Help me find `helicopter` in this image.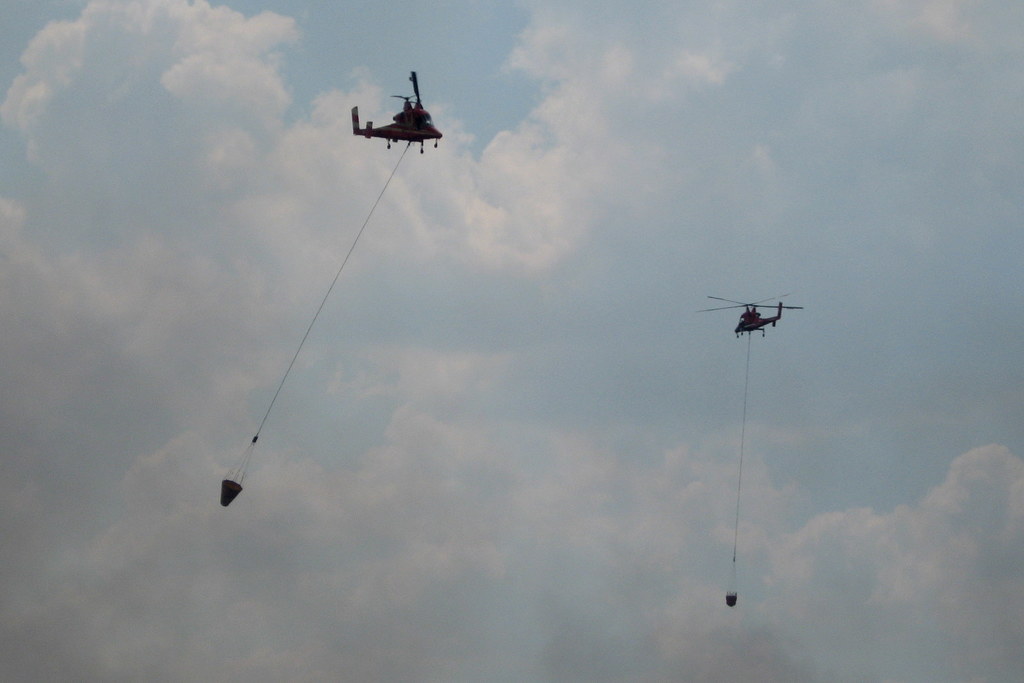
Found it: Rect(696, 289, 804, 338).
